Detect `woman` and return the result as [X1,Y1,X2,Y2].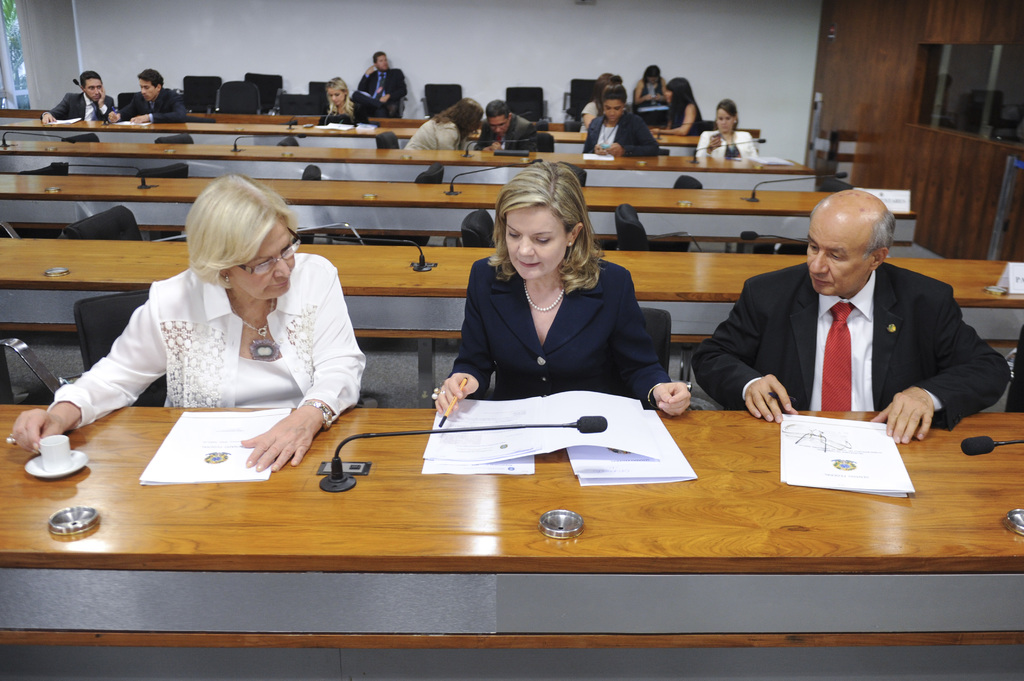
[696,99,759,162].
